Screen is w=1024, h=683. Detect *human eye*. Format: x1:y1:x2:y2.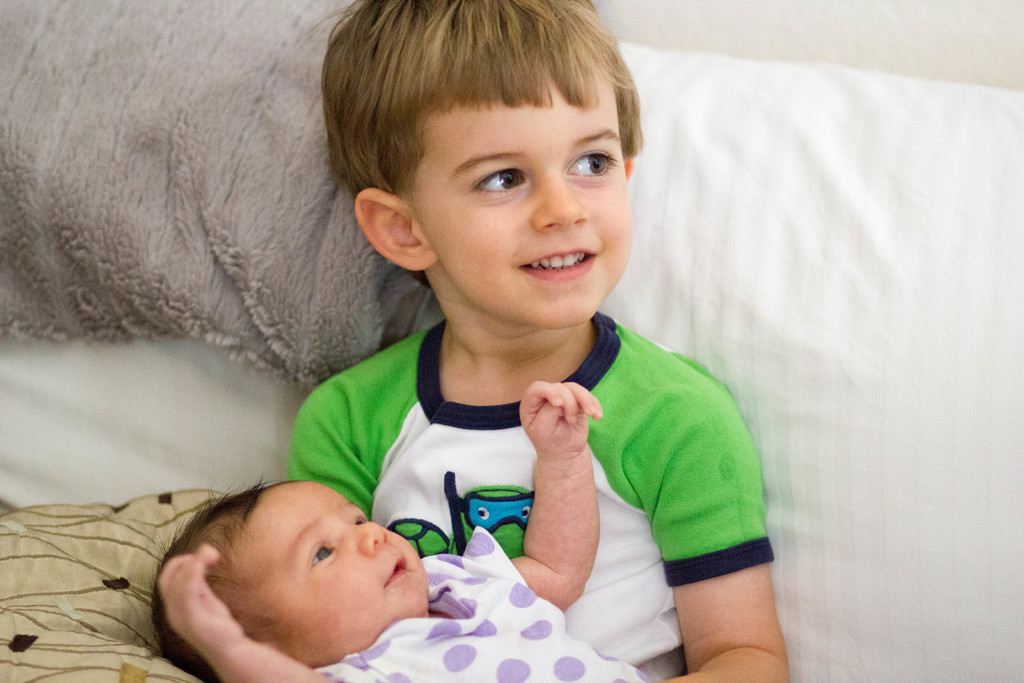
307:538:340:574.
